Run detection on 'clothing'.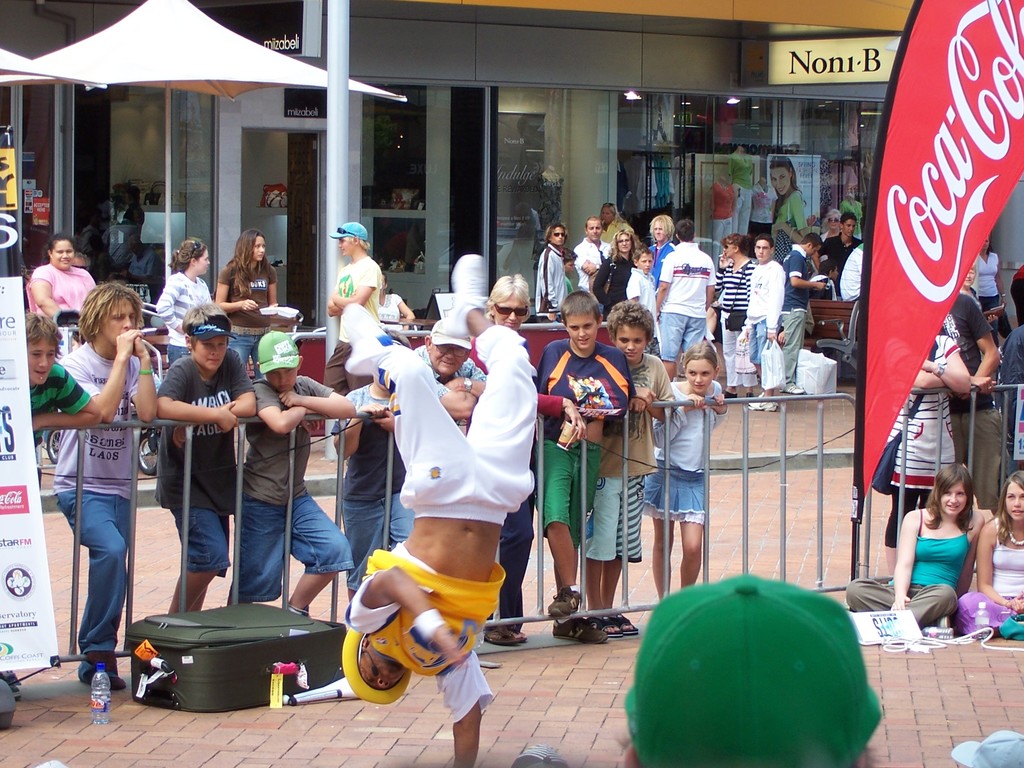
Result: [left=844, top=502, right=968, bottom=635].
